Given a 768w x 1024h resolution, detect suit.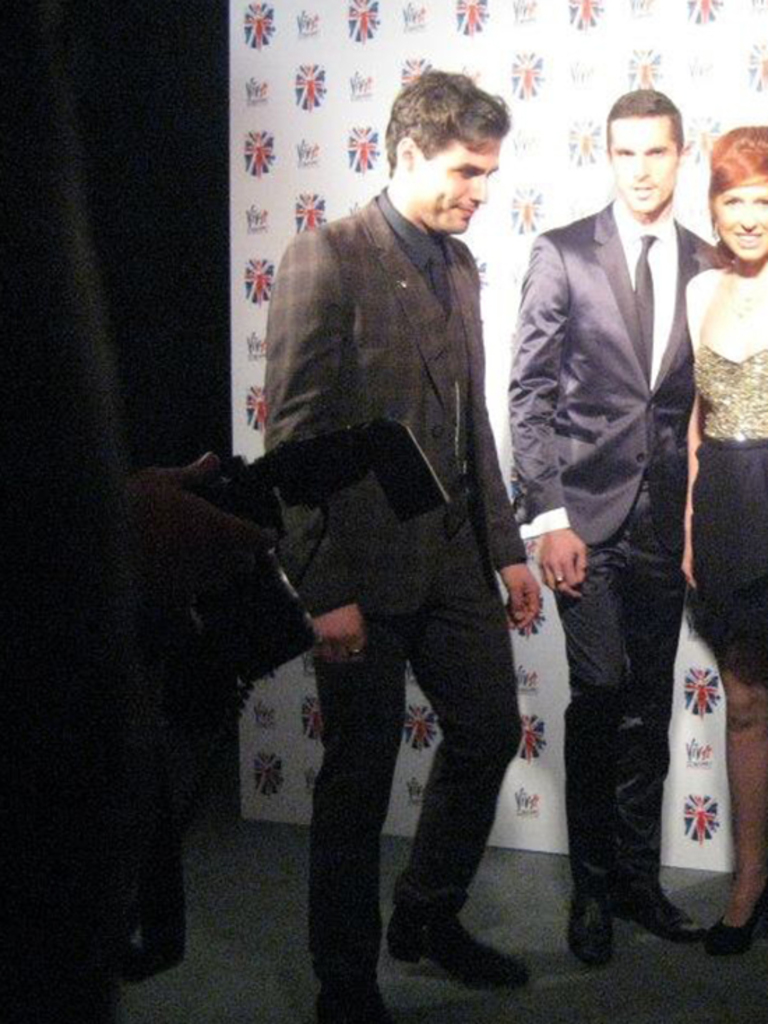
(left=519, top=61, right=736, bottom=967).
